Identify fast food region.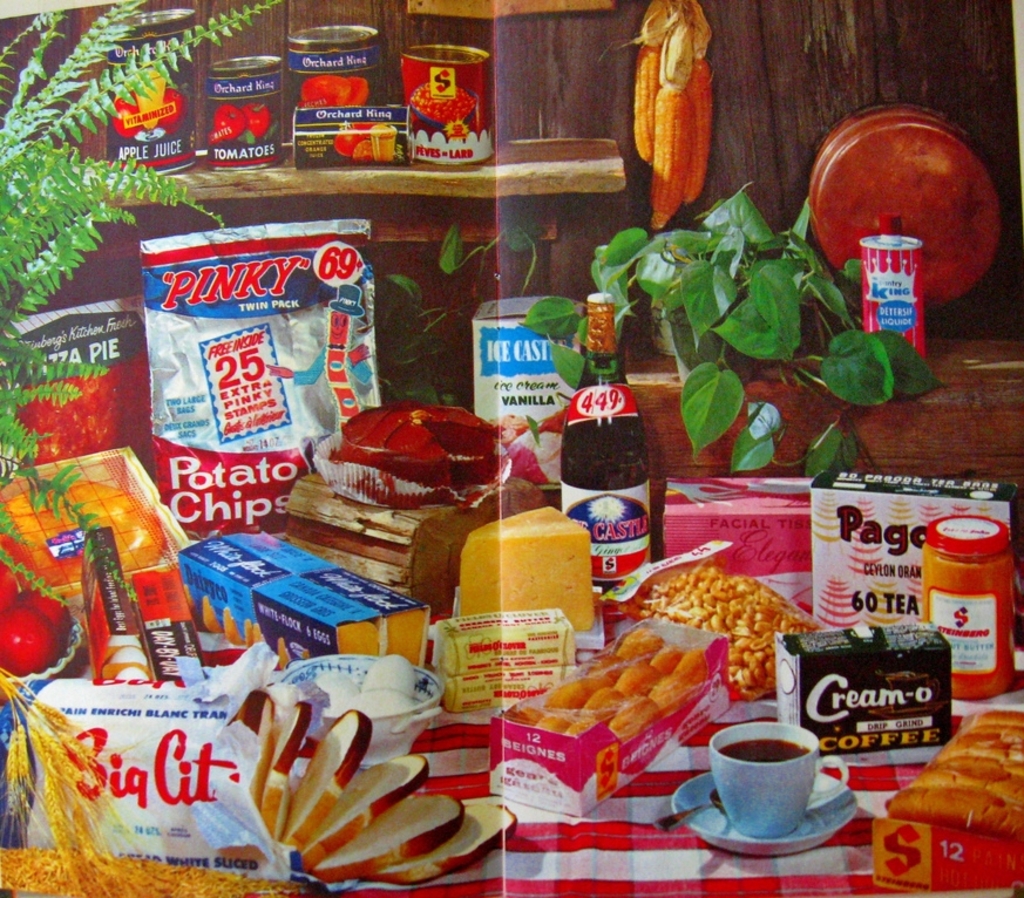
Region: locate(769, 613, 950, 774).
